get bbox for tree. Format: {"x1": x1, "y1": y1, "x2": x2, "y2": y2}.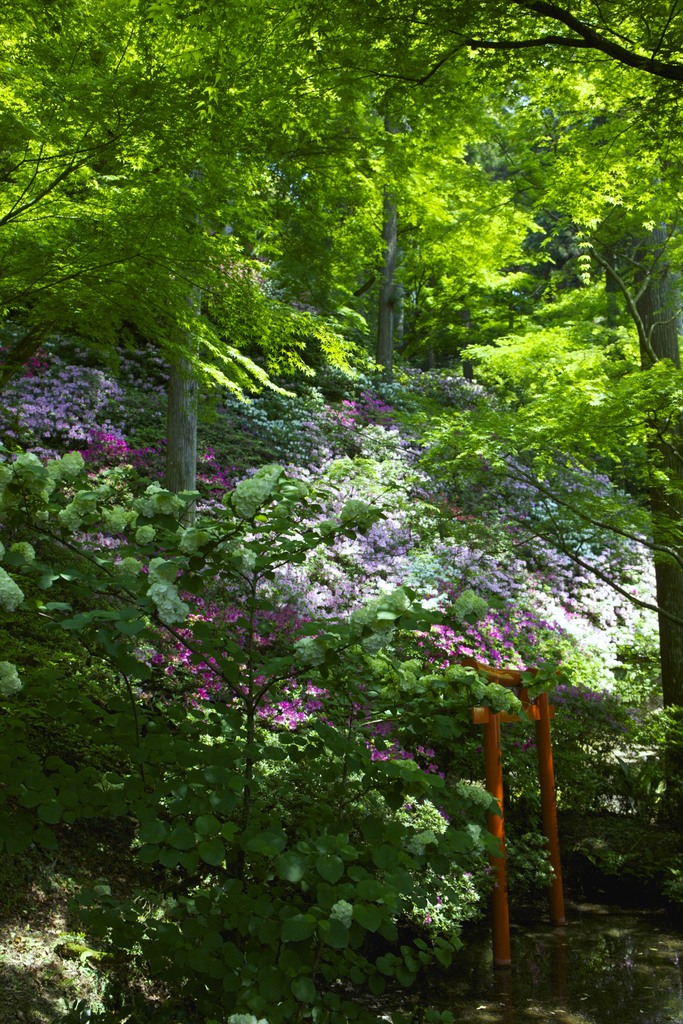
{"x1": 341, "y1": 158, "x2": 444, "y2": 369}.
